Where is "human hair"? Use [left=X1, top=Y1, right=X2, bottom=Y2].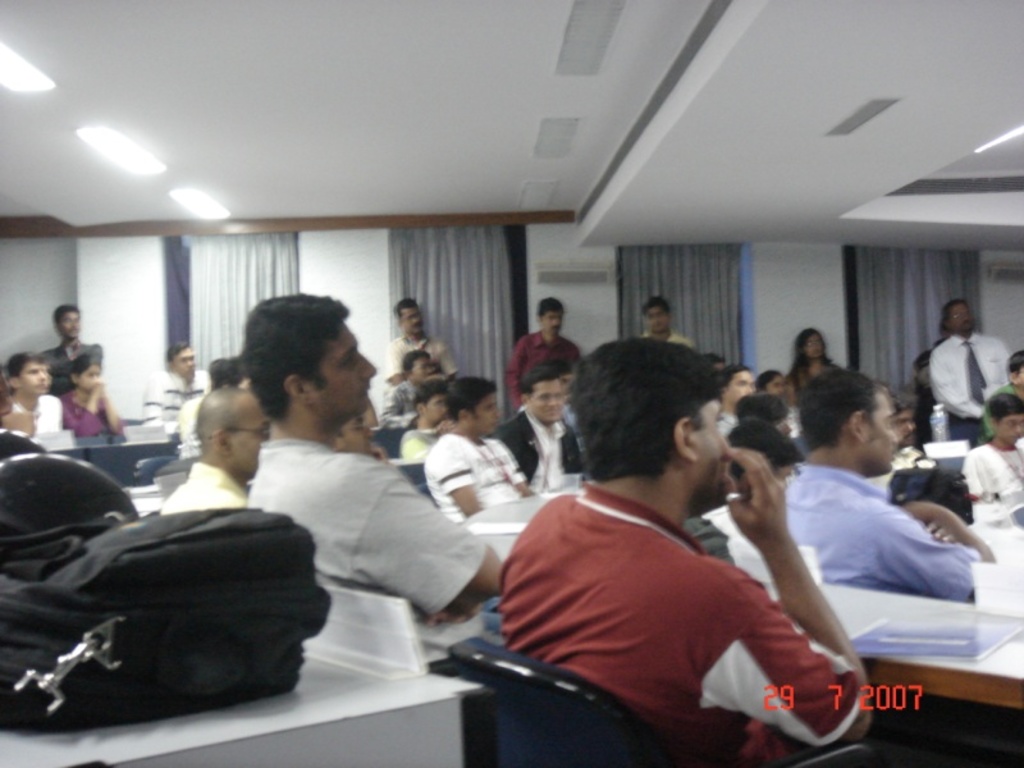
[left=232, top=300, right=360, bottom=429].
